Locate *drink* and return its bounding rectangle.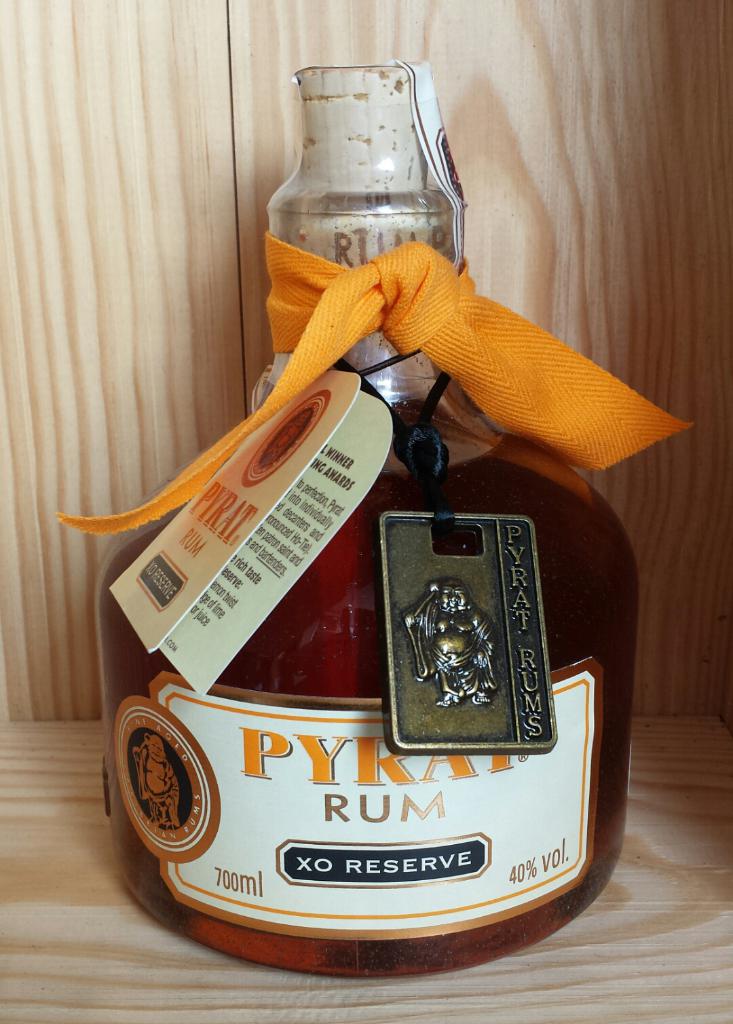
BBox(97, 161, 633, 945).
